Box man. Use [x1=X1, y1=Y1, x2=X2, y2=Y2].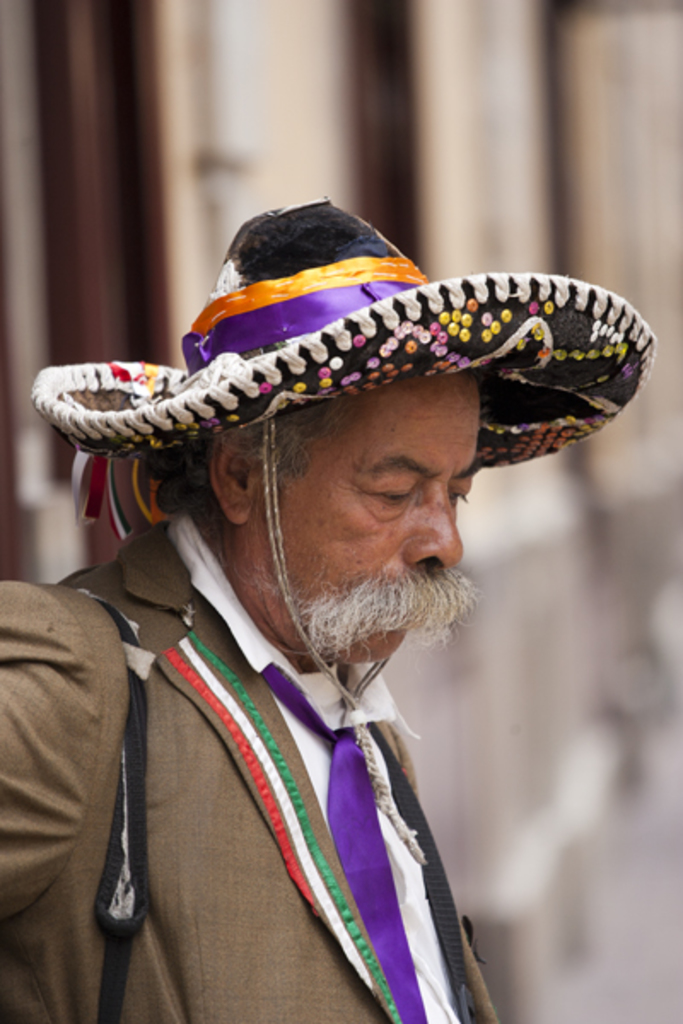
[x1=0, y1=208, x2=671, y2=1009].
